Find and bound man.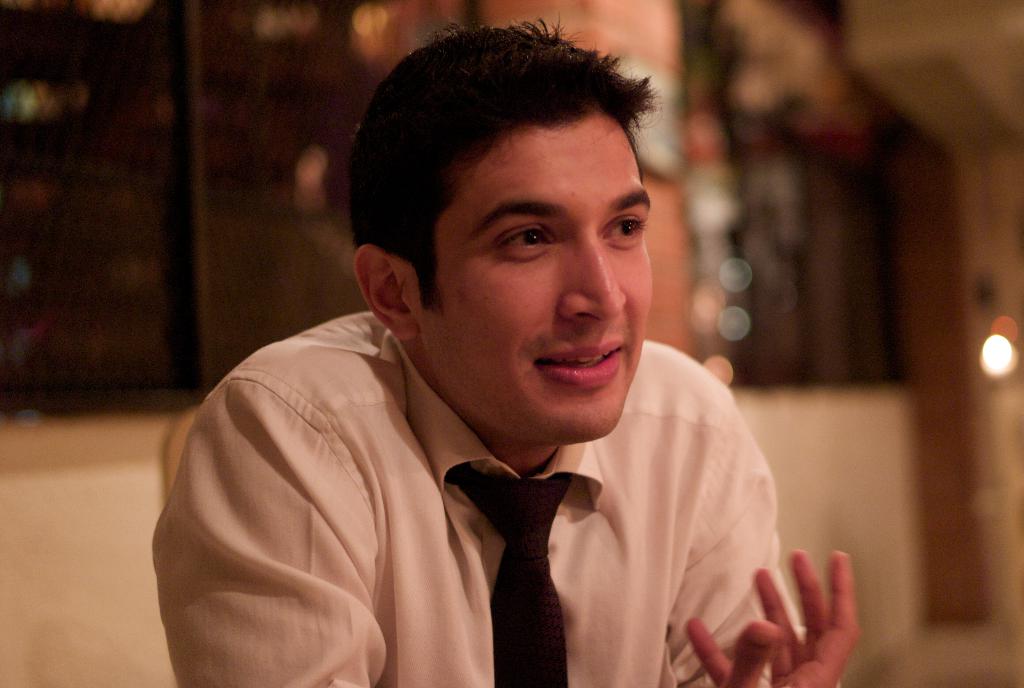
Bound: box=[136, 43, 820, 671].
